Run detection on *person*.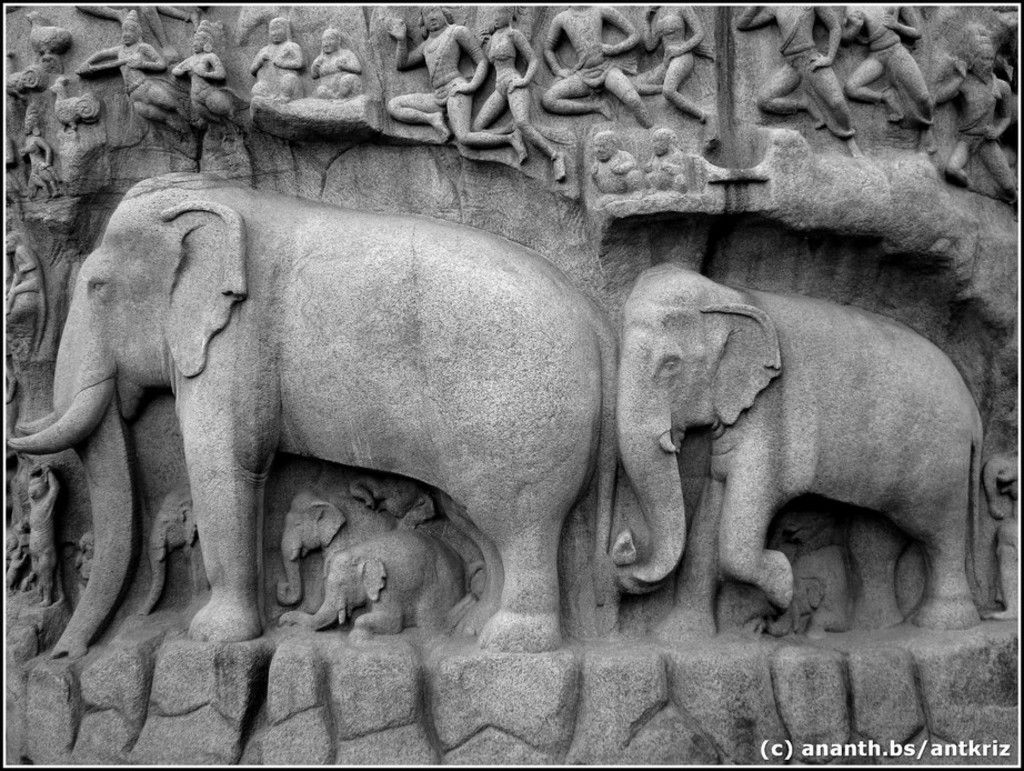
Result: x1=72 y1=18 x2=189 y2=120.
